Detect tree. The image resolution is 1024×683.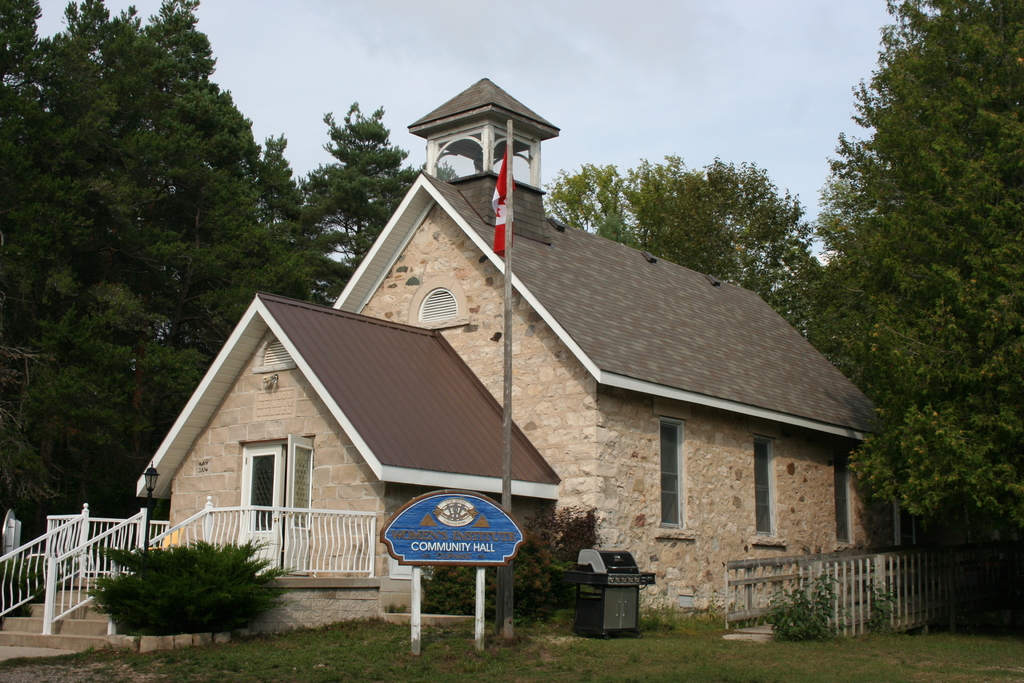
region(535, 165, 824, 338).
